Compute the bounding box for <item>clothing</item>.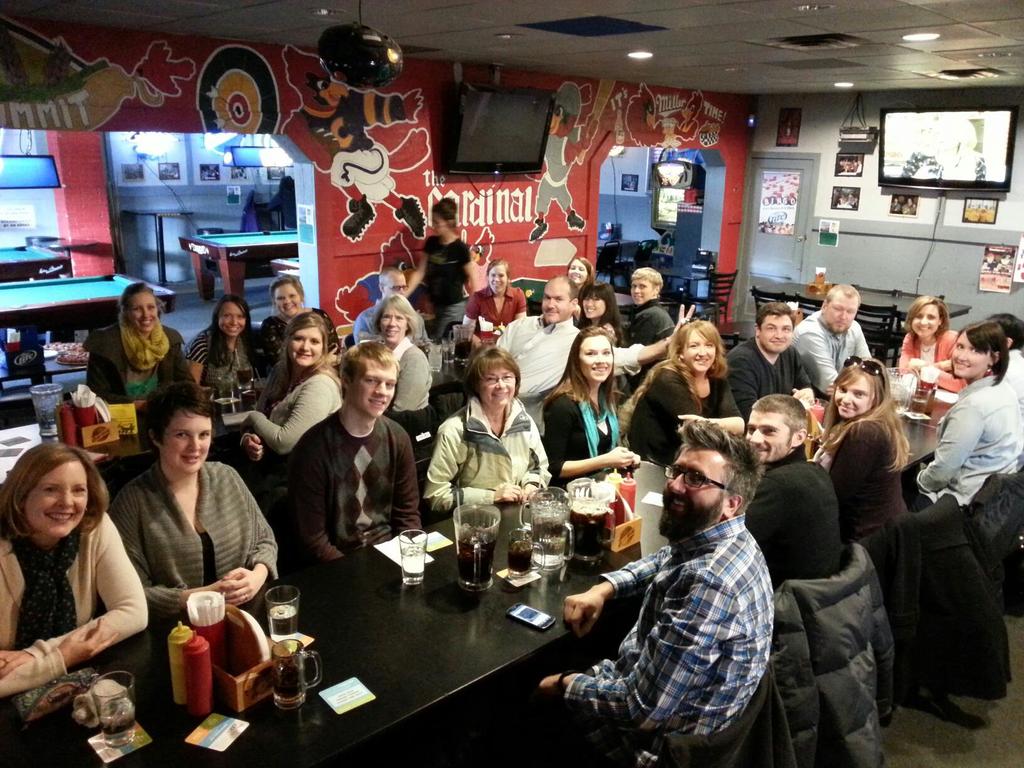
locate(86, 317, 188, 405).
